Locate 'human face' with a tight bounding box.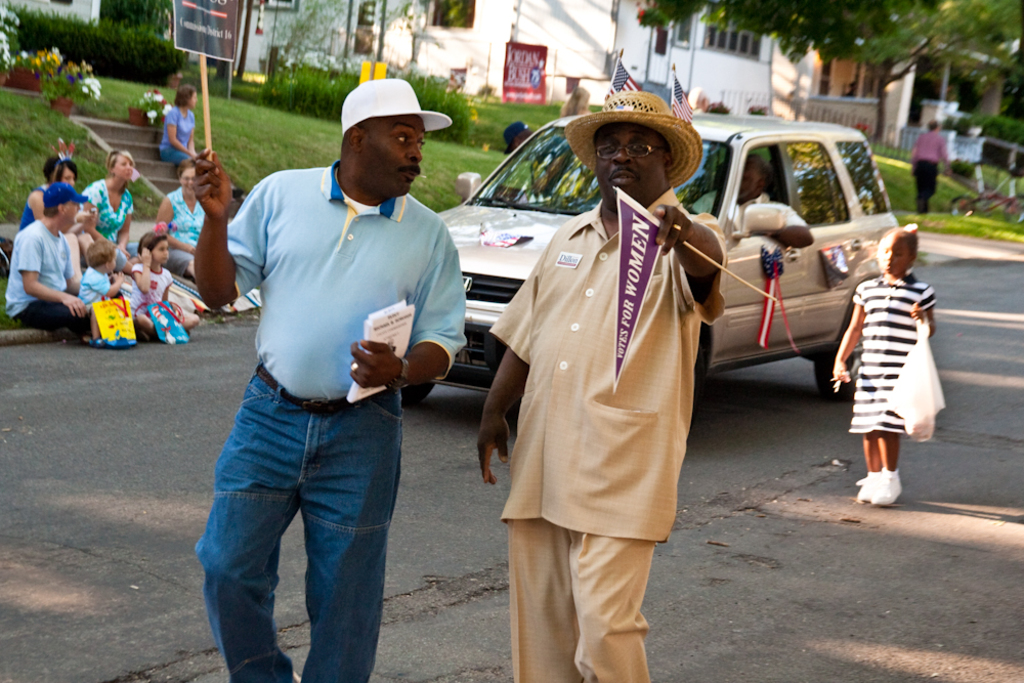
(109, 250, 118, 273).
